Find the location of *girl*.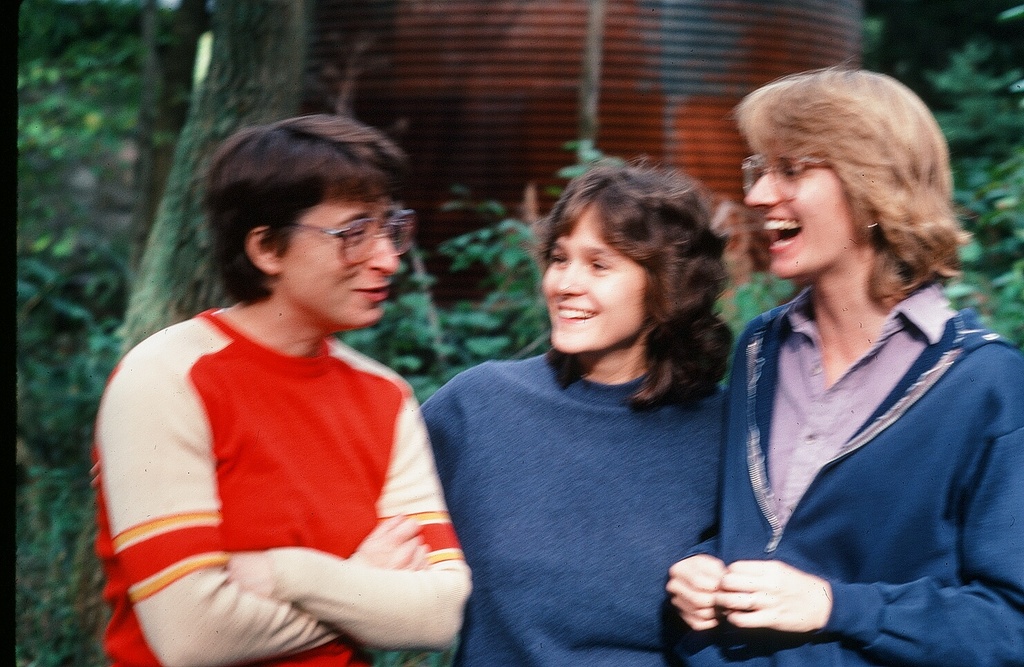
Location: rect(667, 62, 1023, 666).
